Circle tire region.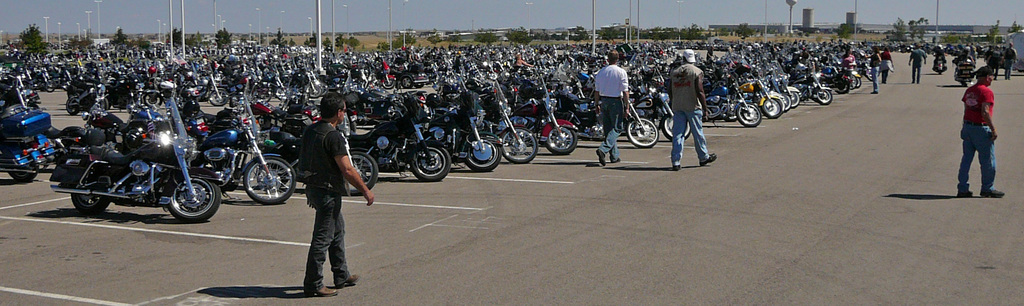
Region: (942, 67, 945, 70).
